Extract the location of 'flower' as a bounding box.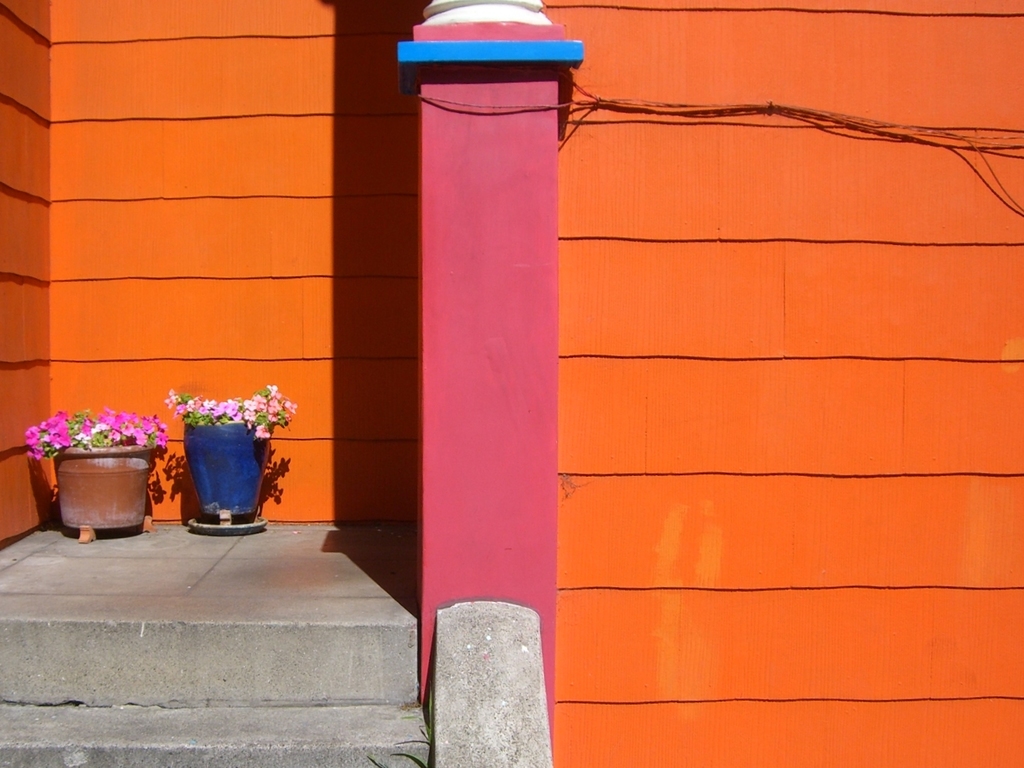
{"x1": 123, "y1": 422, "x2": 130, "y2": 436}.
